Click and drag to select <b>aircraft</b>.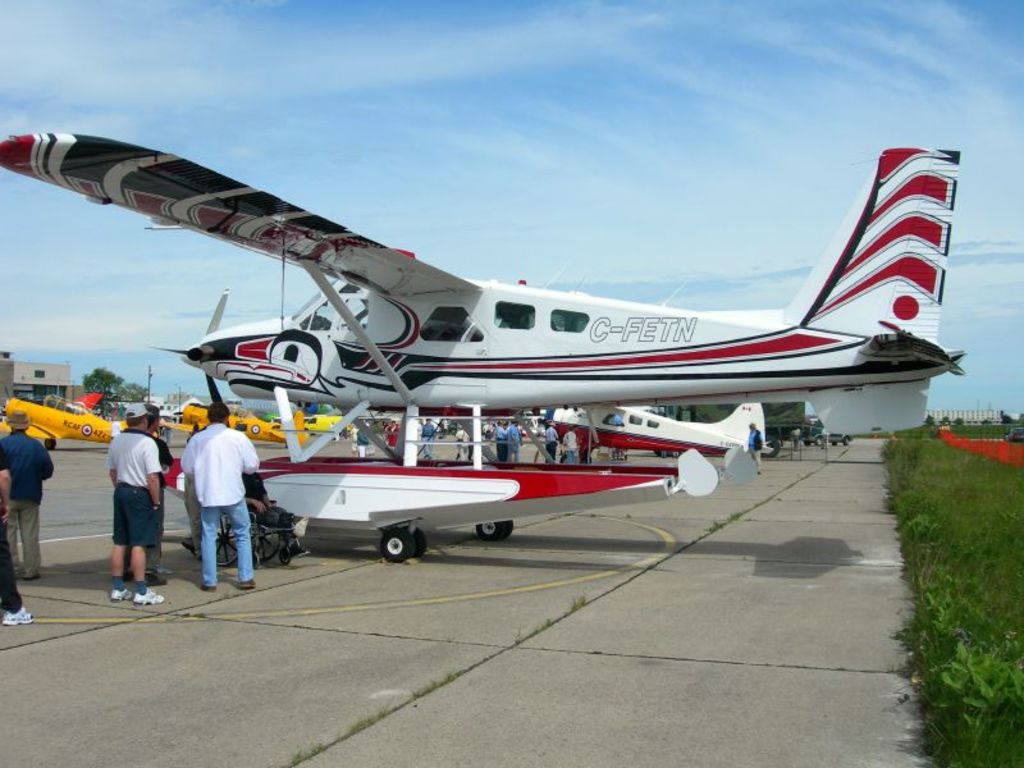
Selection: select_region(0, 390, 161, 438).
